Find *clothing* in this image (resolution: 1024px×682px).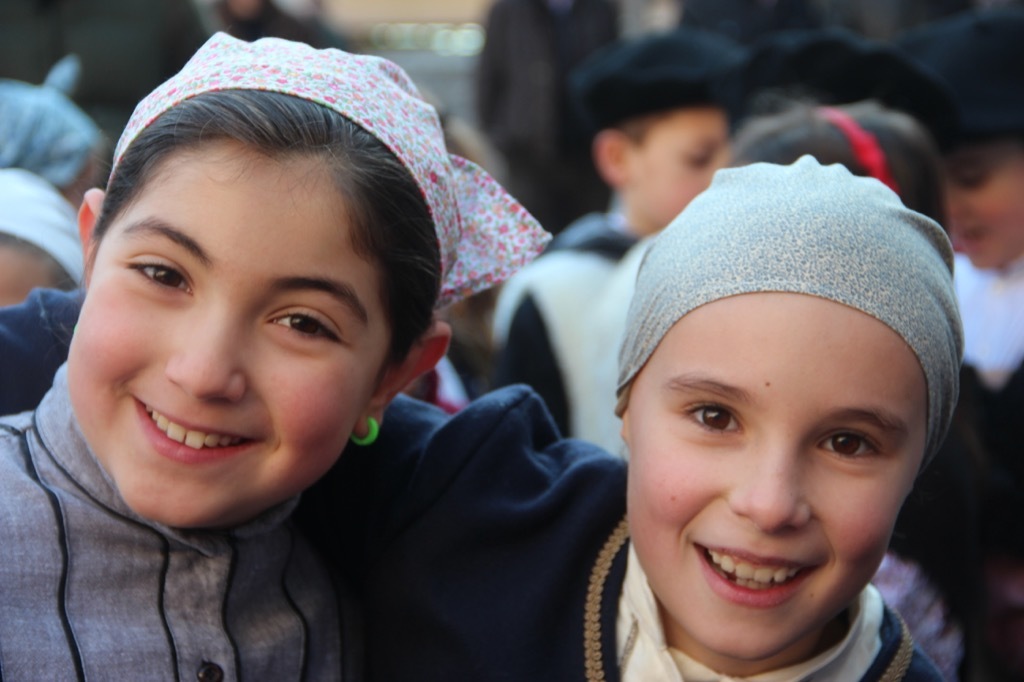
box(953, 251, 1023, 559).
